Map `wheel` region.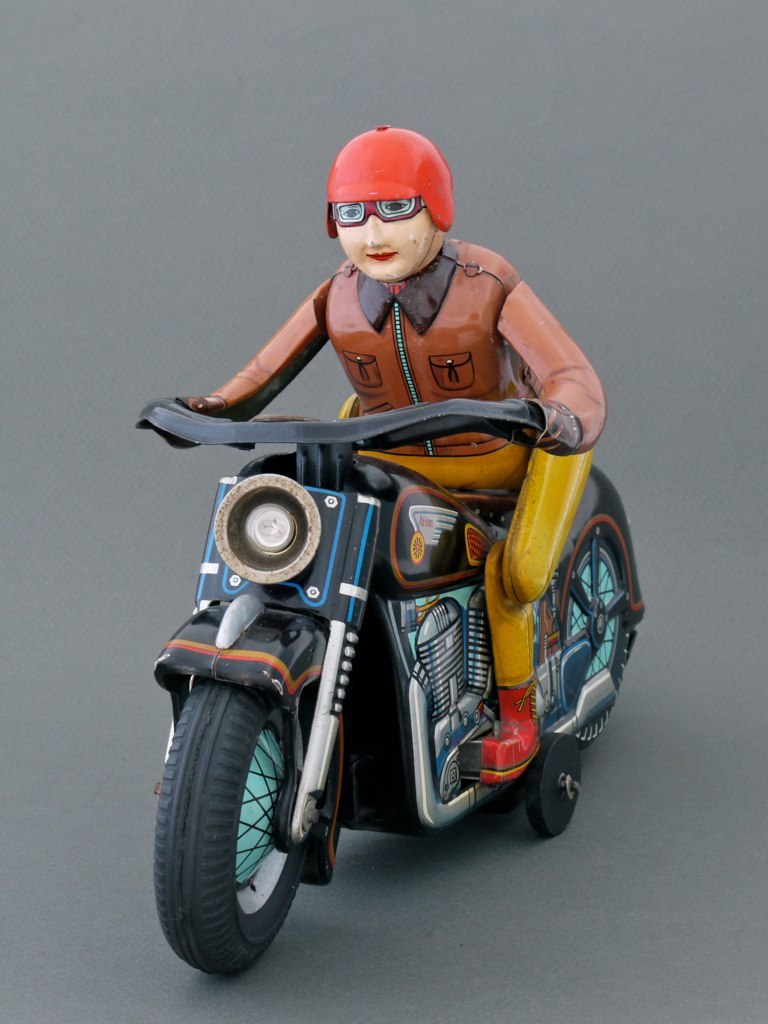
Mapped to left=151, top=675, right=303, bottom=975.
